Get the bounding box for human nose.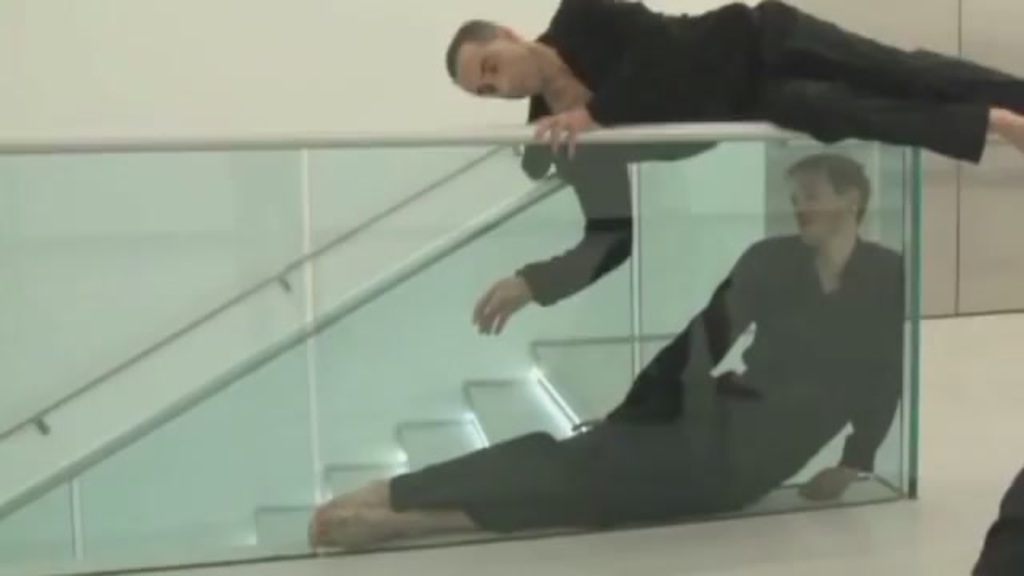
BBox(488, 77, 509, 93).
